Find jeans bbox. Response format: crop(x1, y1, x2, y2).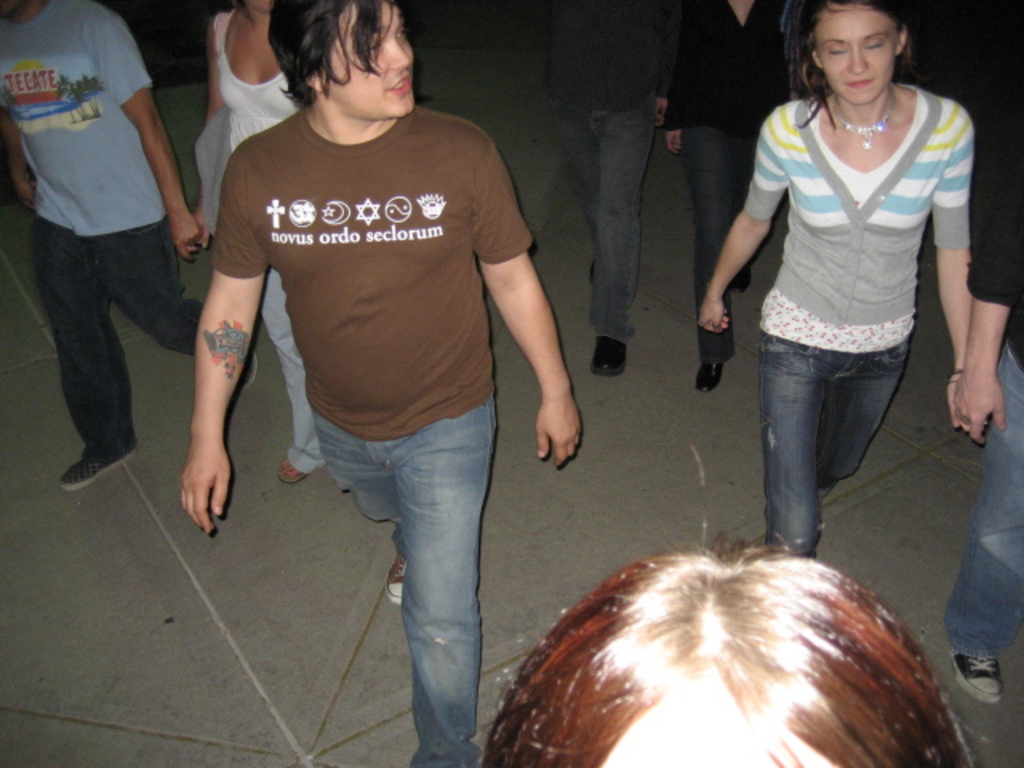
crop(310, 386, 493, 766).
